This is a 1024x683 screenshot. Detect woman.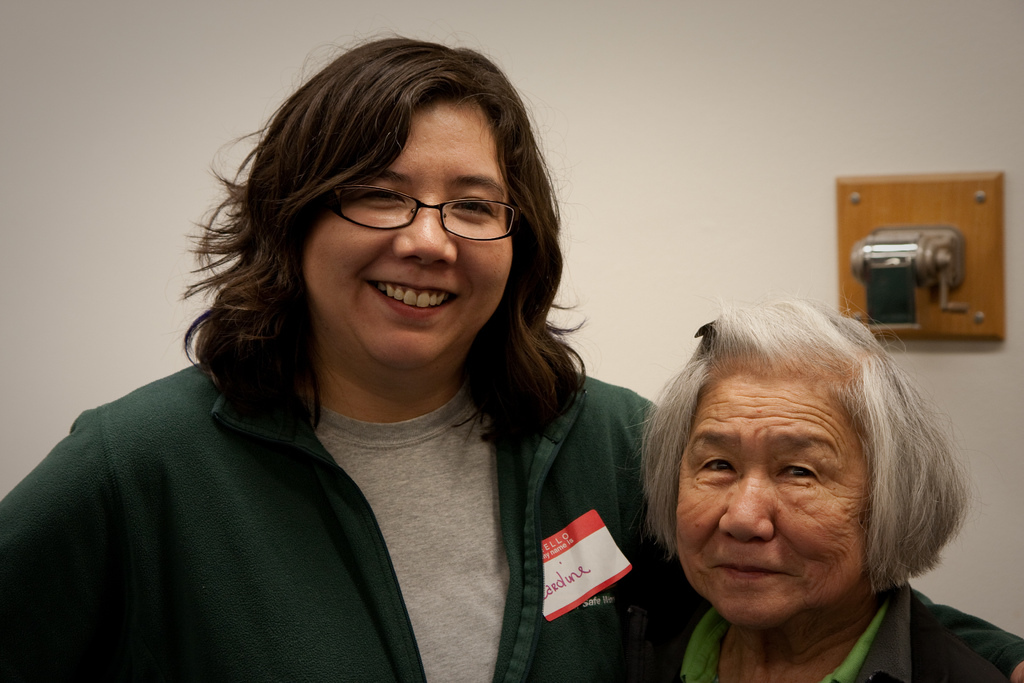
bbox(635, 296, 1023, 682).
